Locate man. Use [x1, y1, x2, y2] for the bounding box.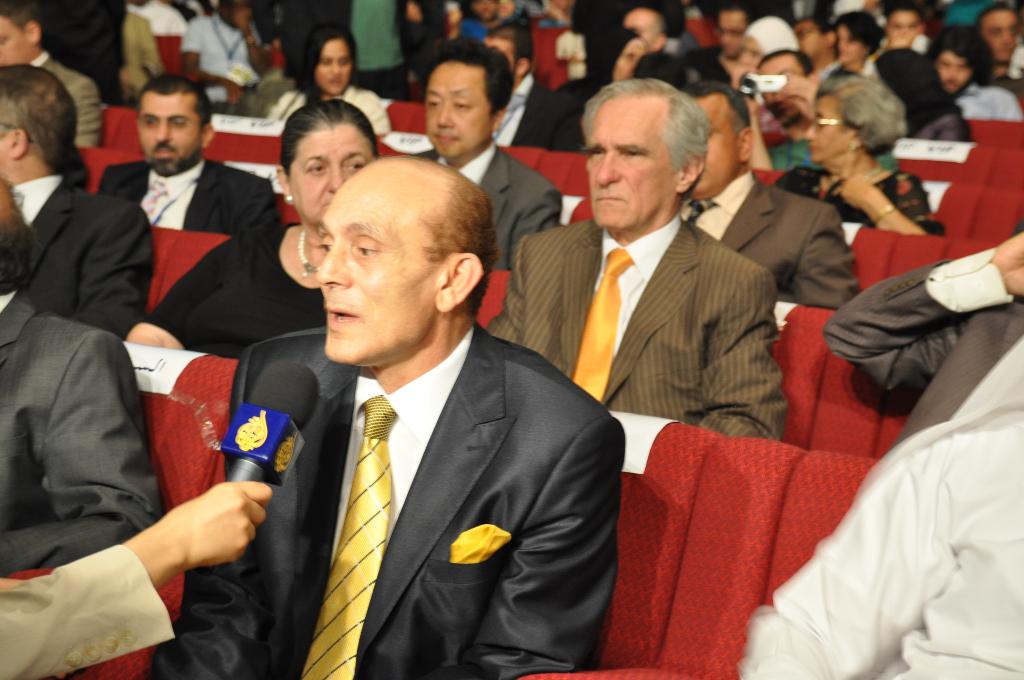
[922, 22, 1023, 120].
